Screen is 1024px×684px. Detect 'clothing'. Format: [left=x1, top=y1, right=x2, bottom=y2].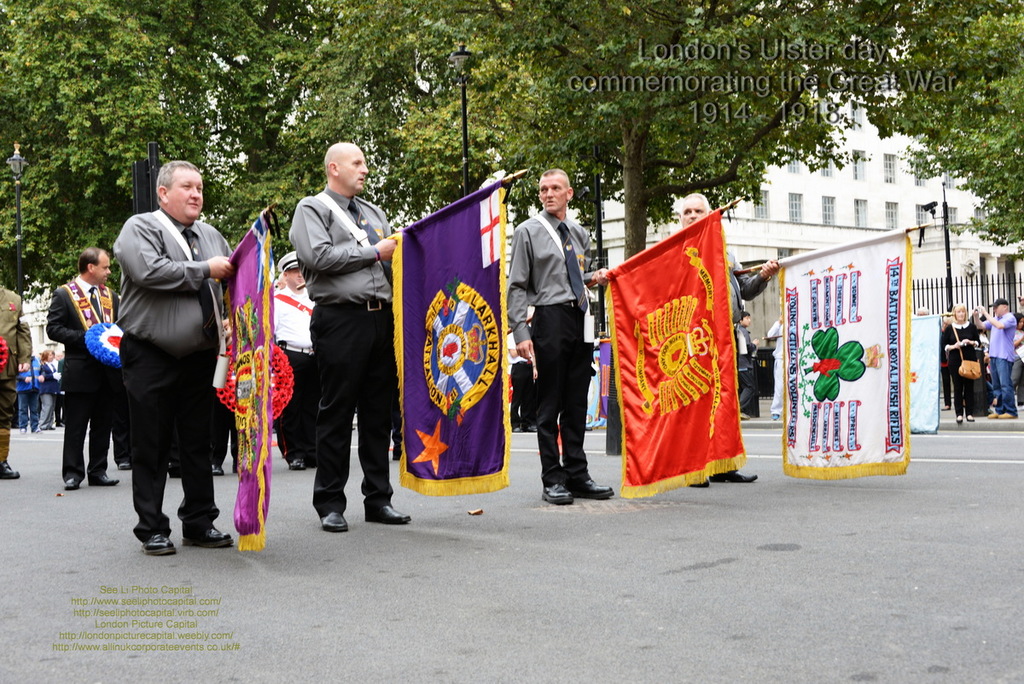
[left=12, top=357, right=74, bottom=430].
